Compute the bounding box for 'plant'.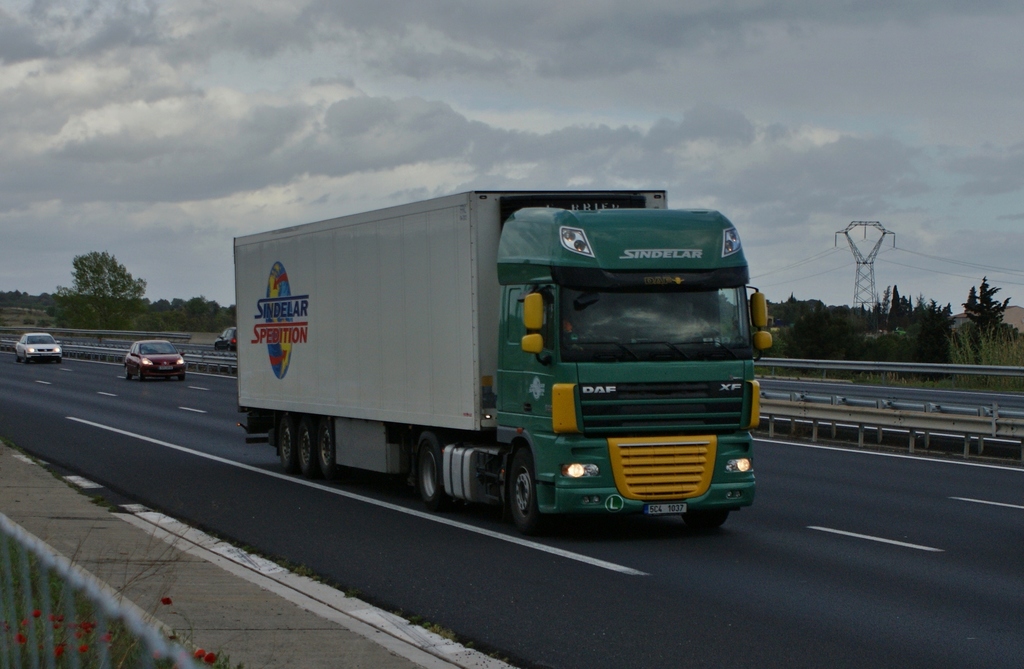
bbox(20, 310, 34, 325).
